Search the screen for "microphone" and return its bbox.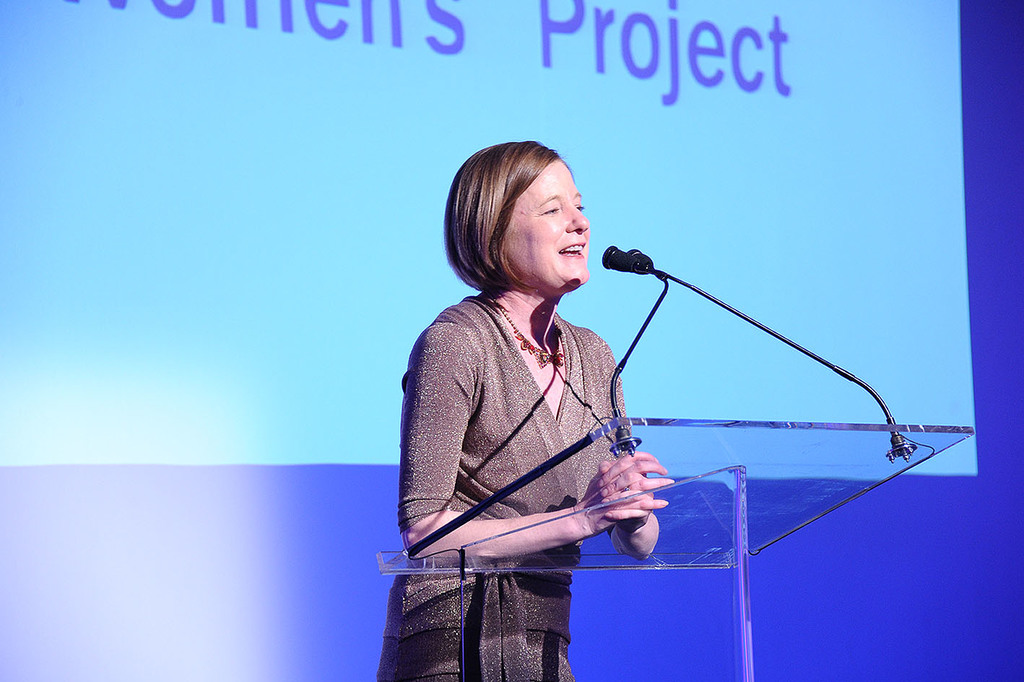
Found: l=615, t=240, r=687, b=300.
